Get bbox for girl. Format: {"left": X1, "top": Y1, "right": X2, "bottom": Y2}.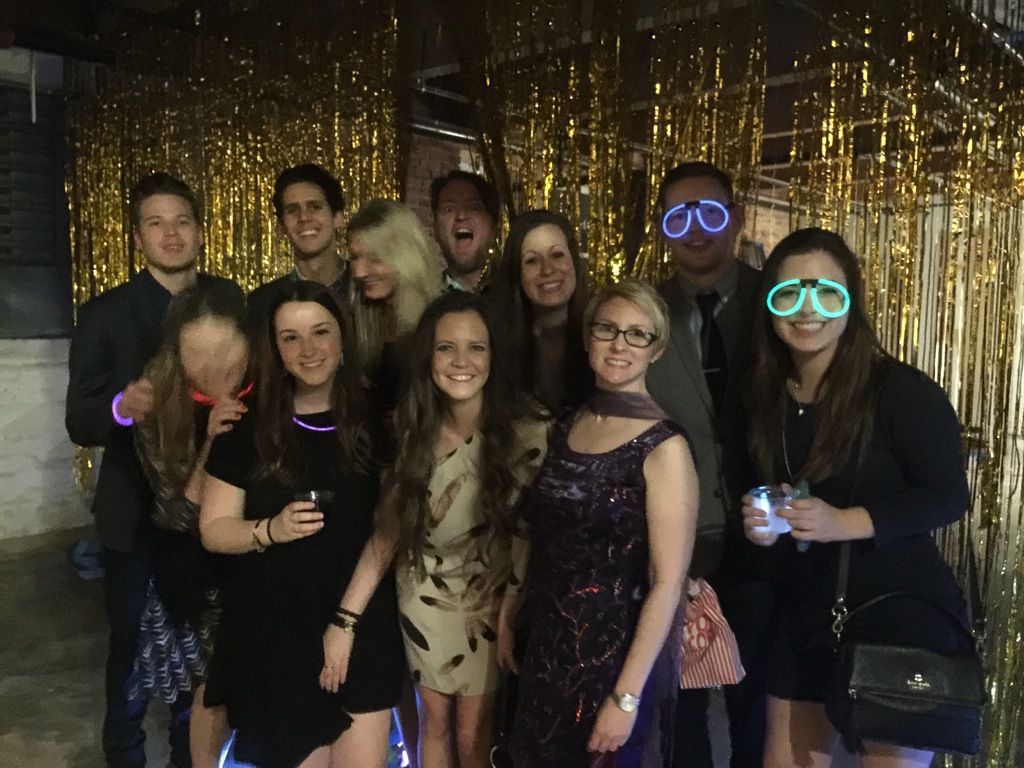
{"left": 714, "top": 225, "right": 982, "bottom": 767}.
